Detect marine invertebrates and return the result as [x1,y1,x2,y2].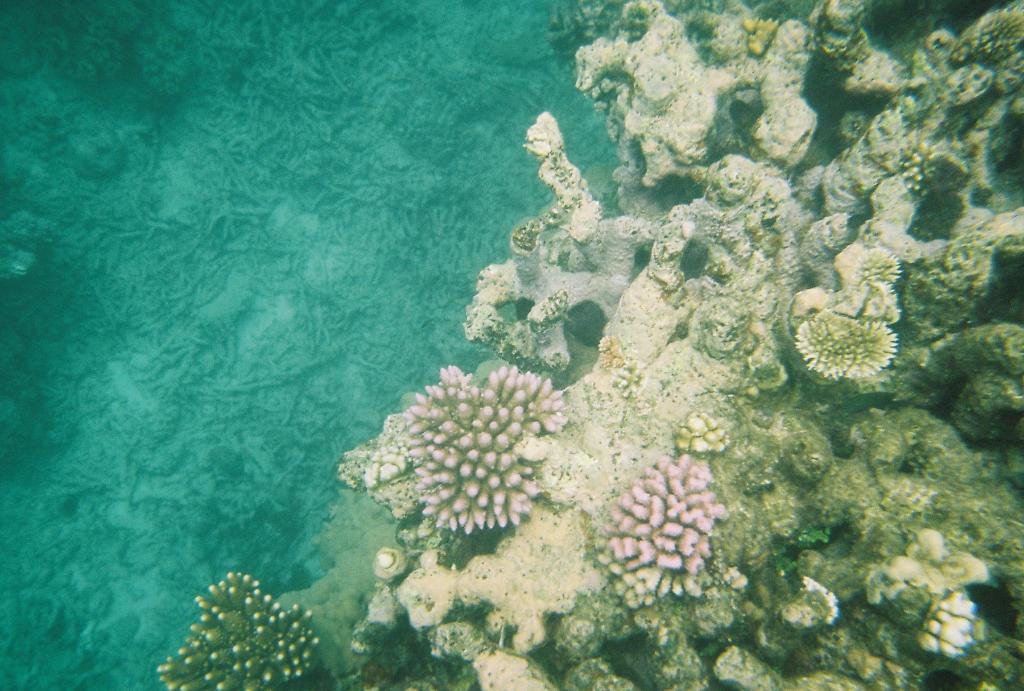
[595,331,628,375].
